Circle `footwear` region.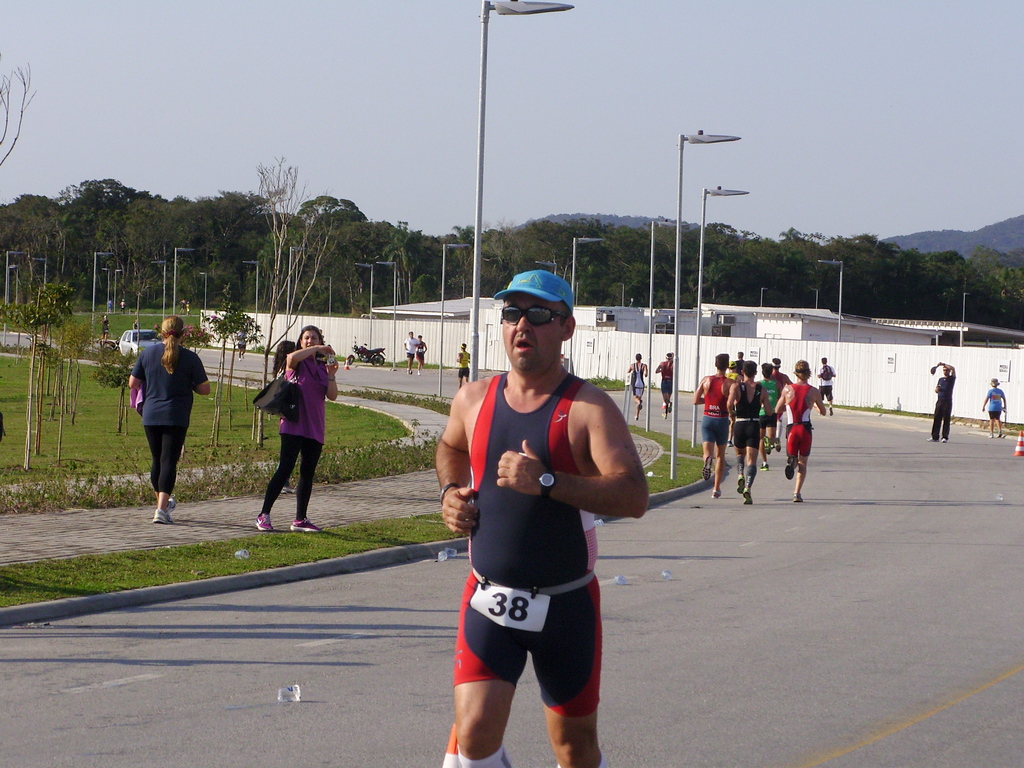
Region: x1=759 y1=462 x2=768 y2=471.
